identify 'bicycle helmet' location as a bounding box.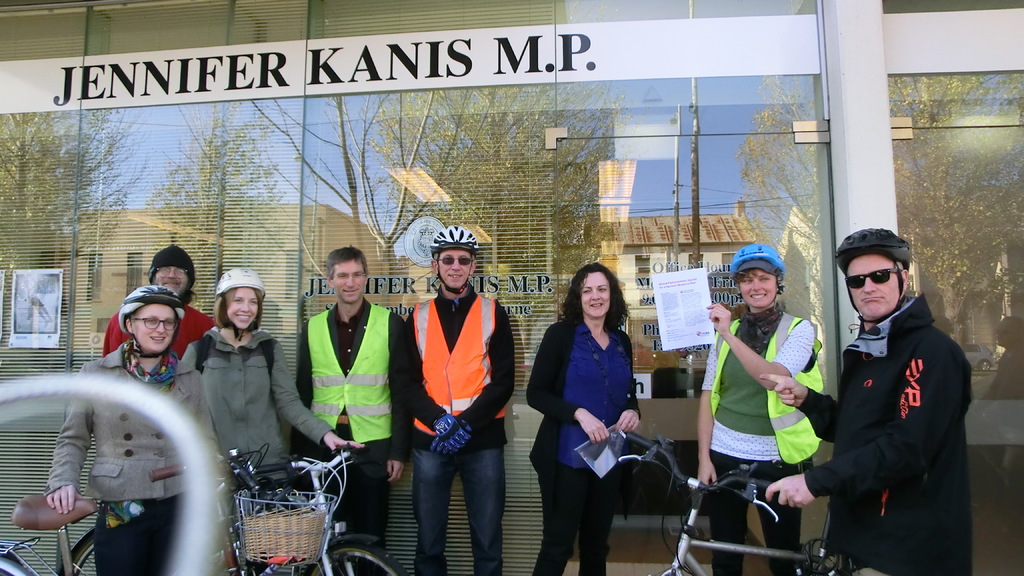
(119, 287, 180, 328).
